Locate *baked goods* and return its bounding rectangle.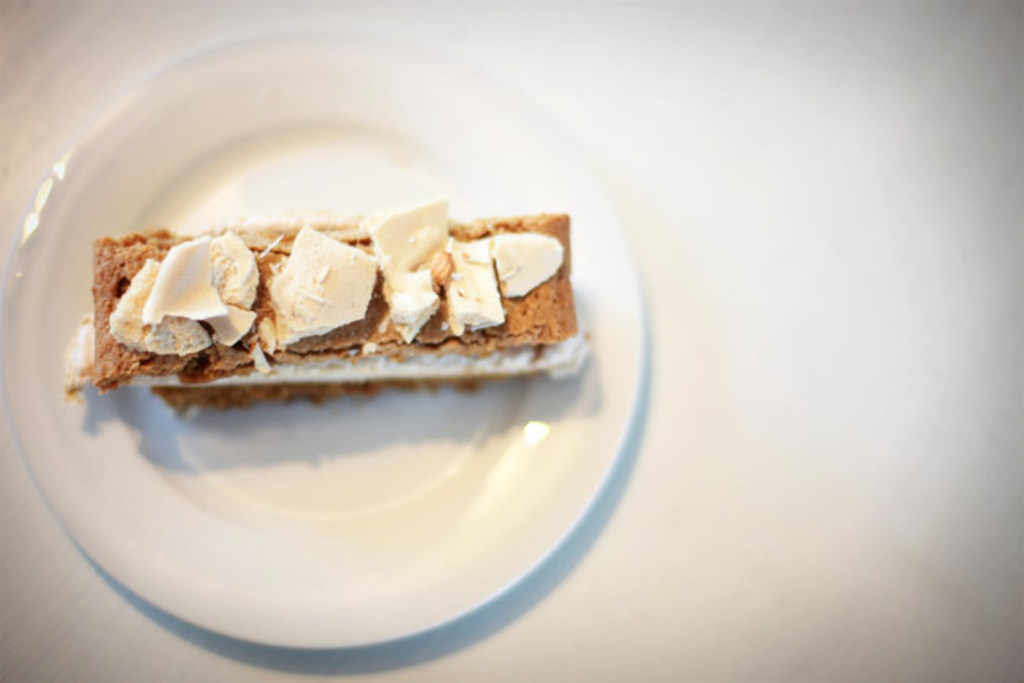
locate(57, 197, 576, 404).
